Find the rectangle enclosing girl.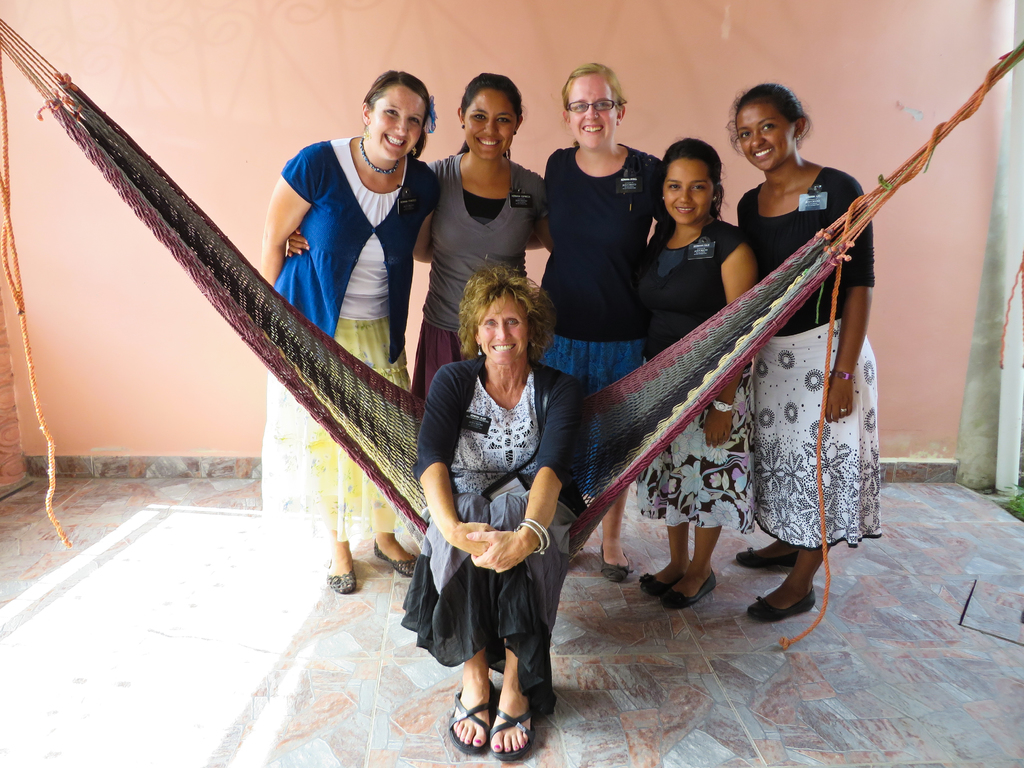
[left=256, top=72, right=431, bottom=591].
